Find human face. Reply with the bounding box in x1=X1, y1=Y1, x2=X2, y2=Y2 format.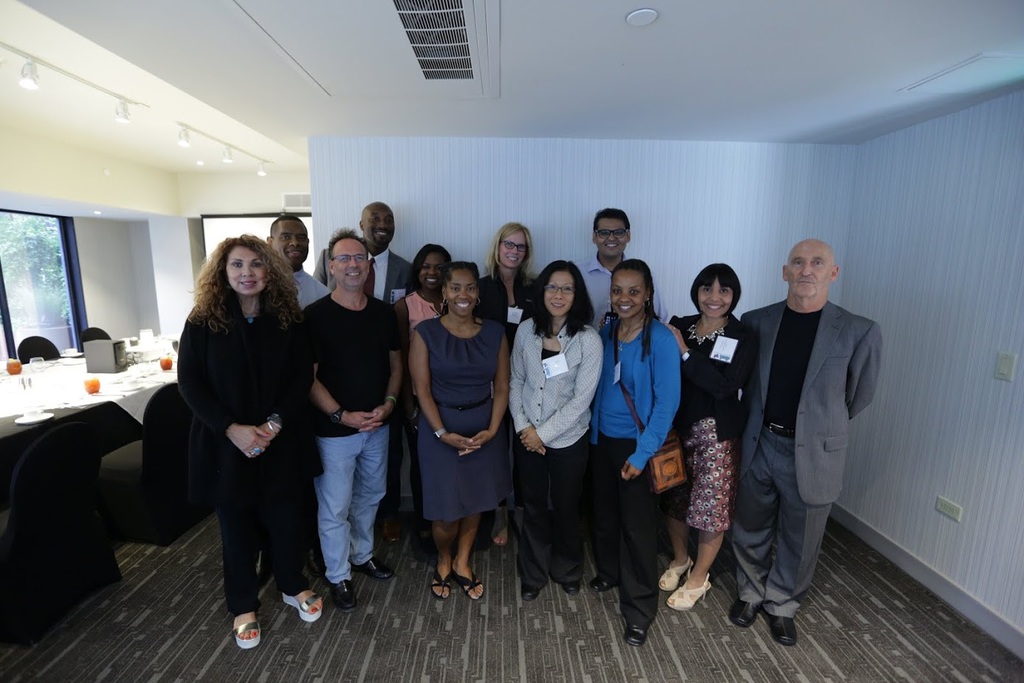
x1=447, y1=269, x2=475, y2=319.
